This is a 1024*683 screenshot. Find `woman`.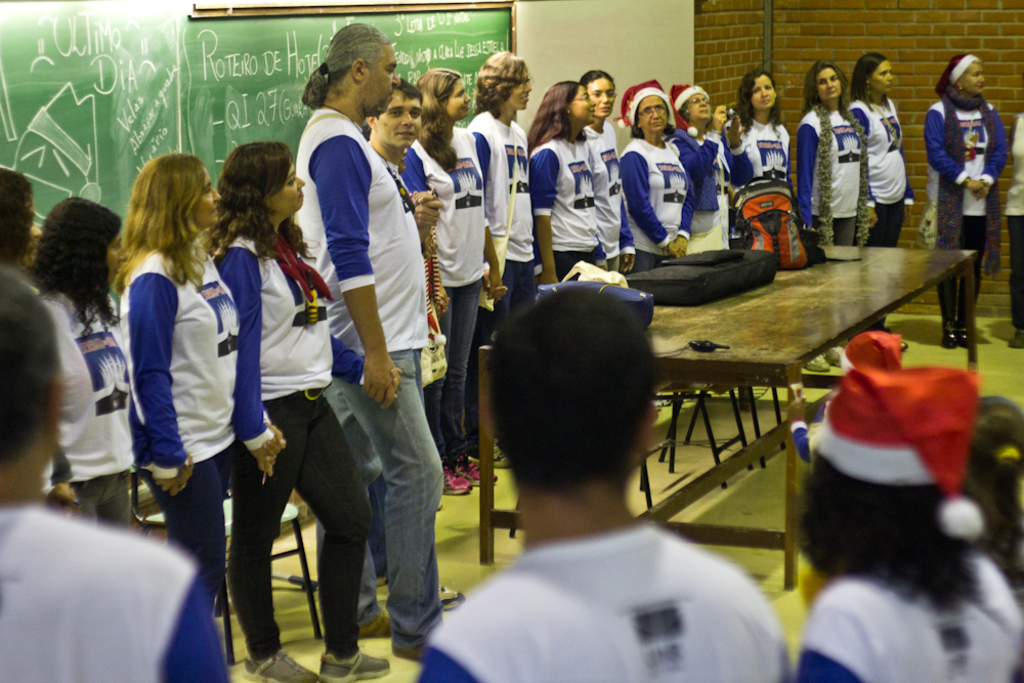
Bounding box: 964, 397, 1023, 608.
